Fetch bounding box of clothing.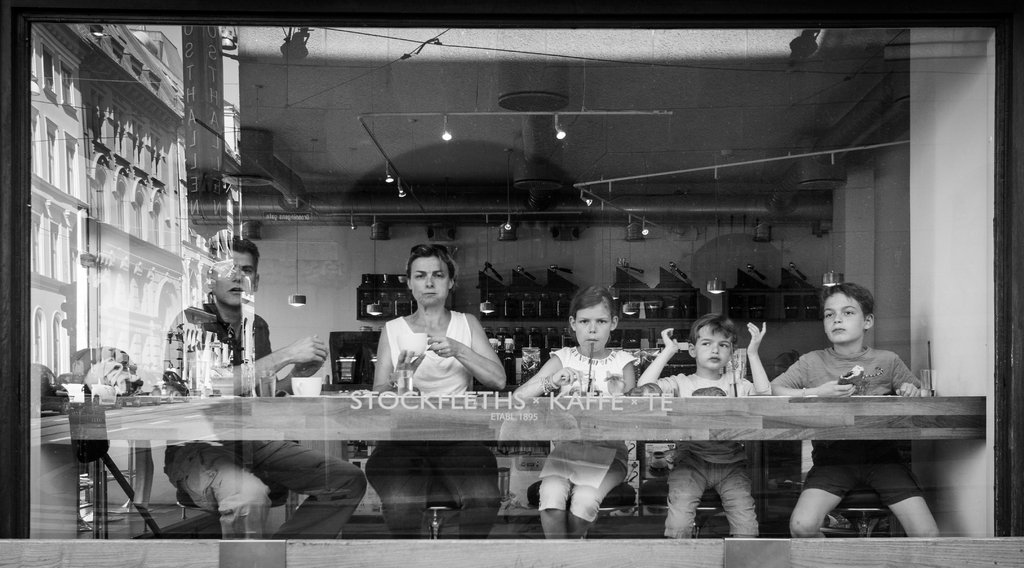
Bbox: [x1=367, y1=320, x2=502, y2=537].
